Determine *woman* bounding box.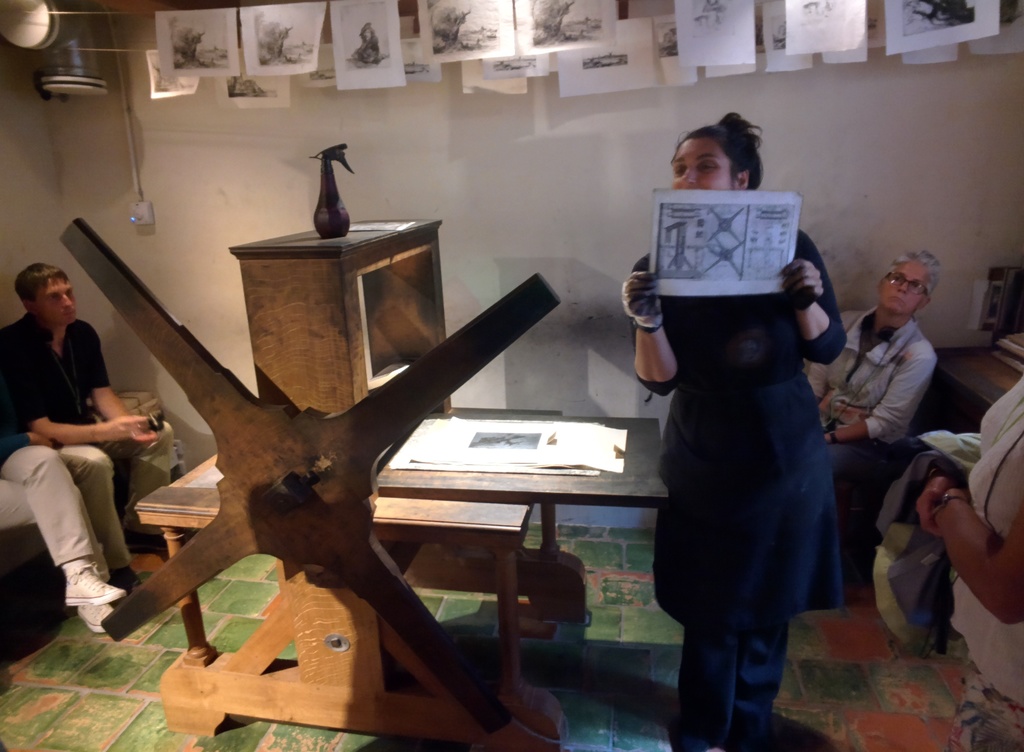
Determined: crop(622, 188, 873, 731).
